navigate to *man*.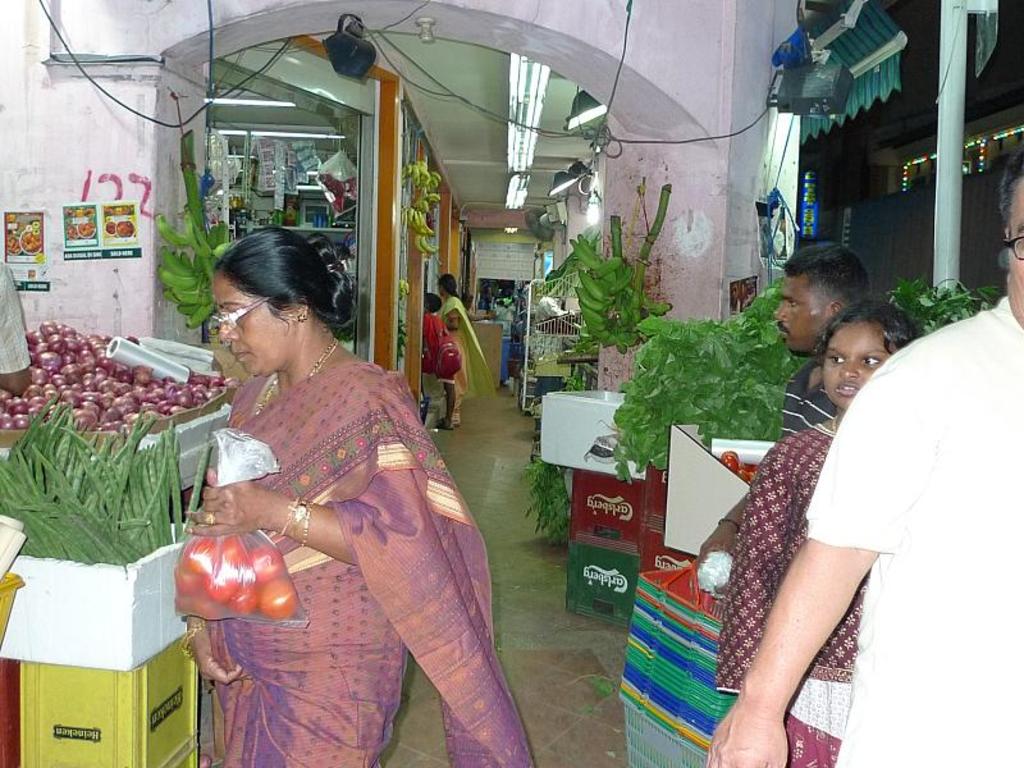
Navigation target: <box>684,241,895,598</box>.
